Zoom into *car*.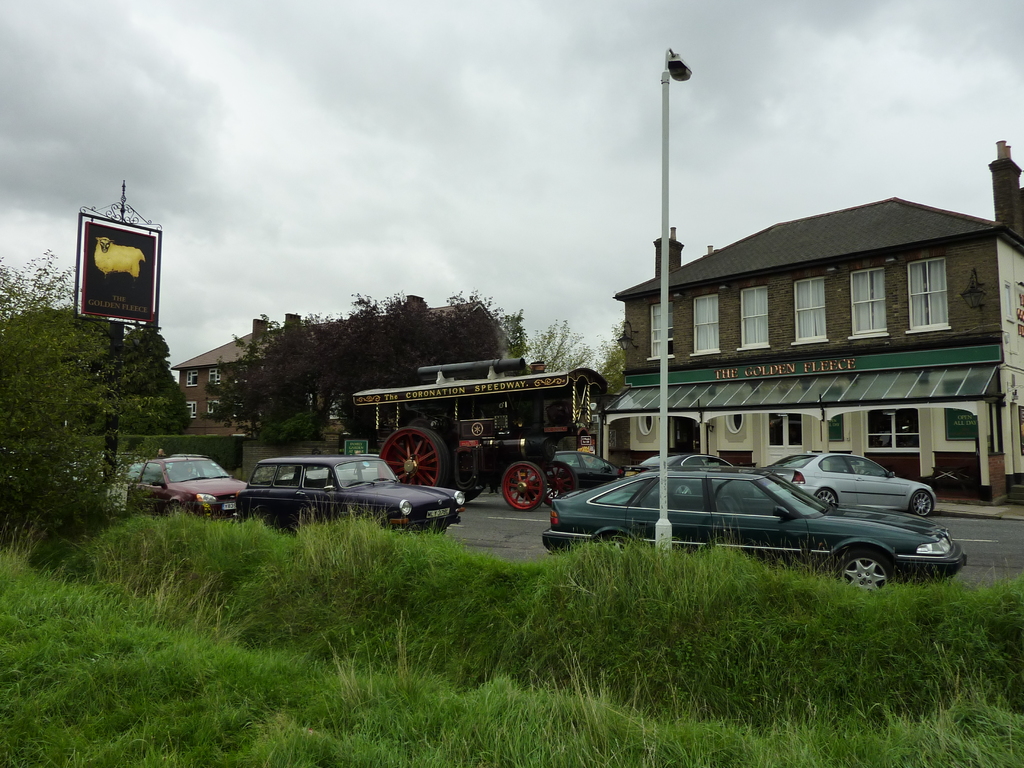
Zoom target: 550 444 627 497.
